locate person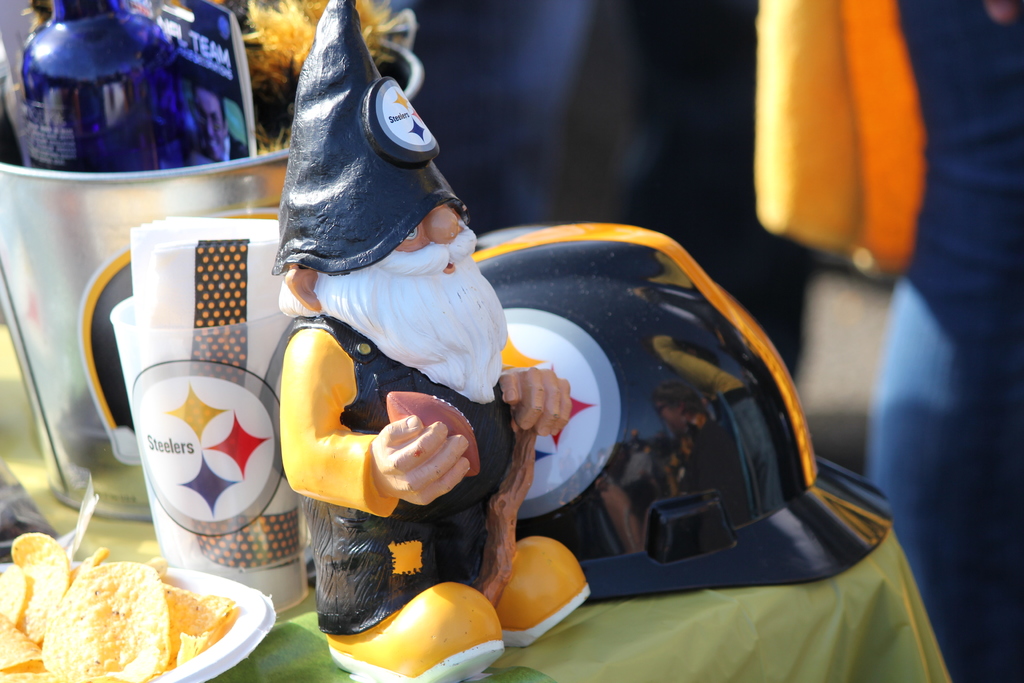
box(270, 0, 588, 682)
